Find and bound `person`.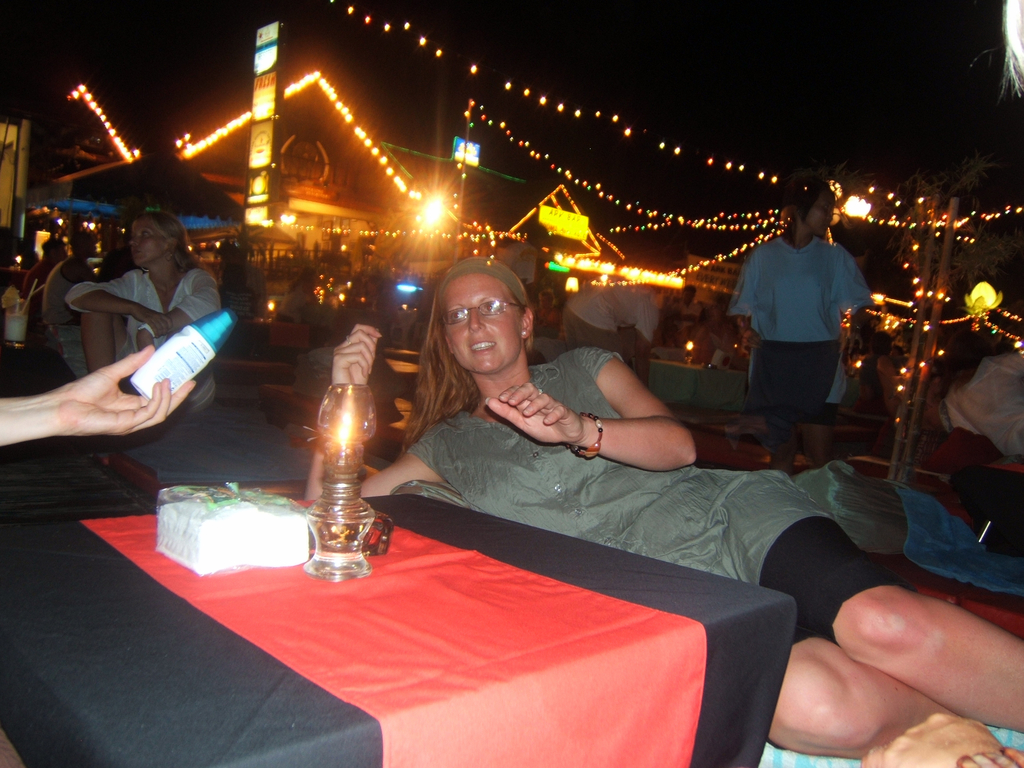
Bound: (735,176,869,454).
